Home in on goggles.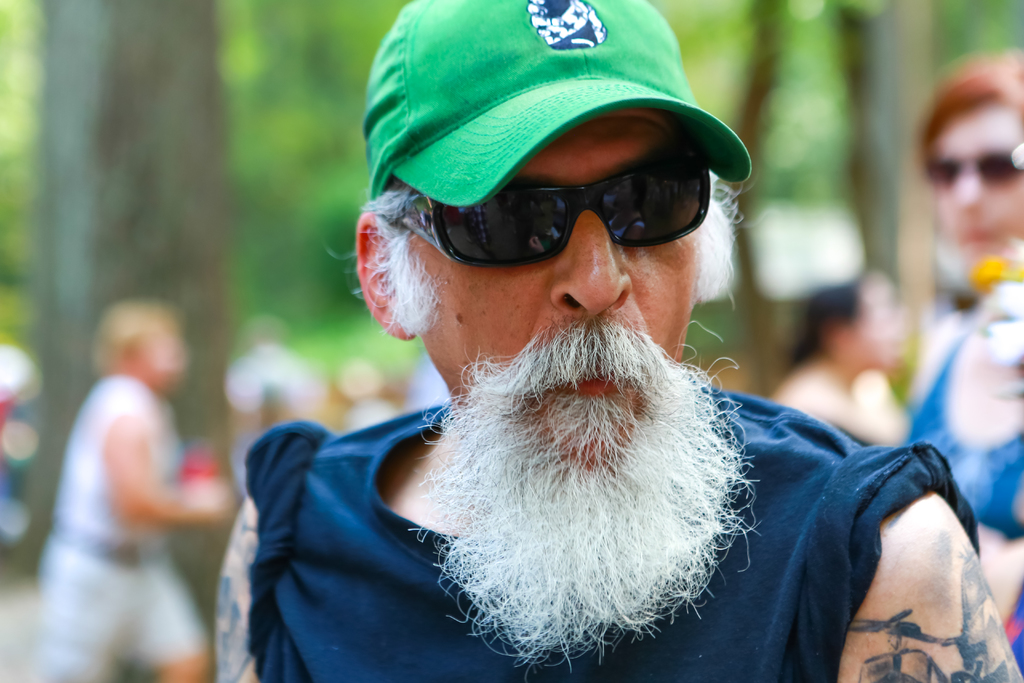
Homed in at pyautogui.locateOnScreen(916, 142, 1023, 190).
